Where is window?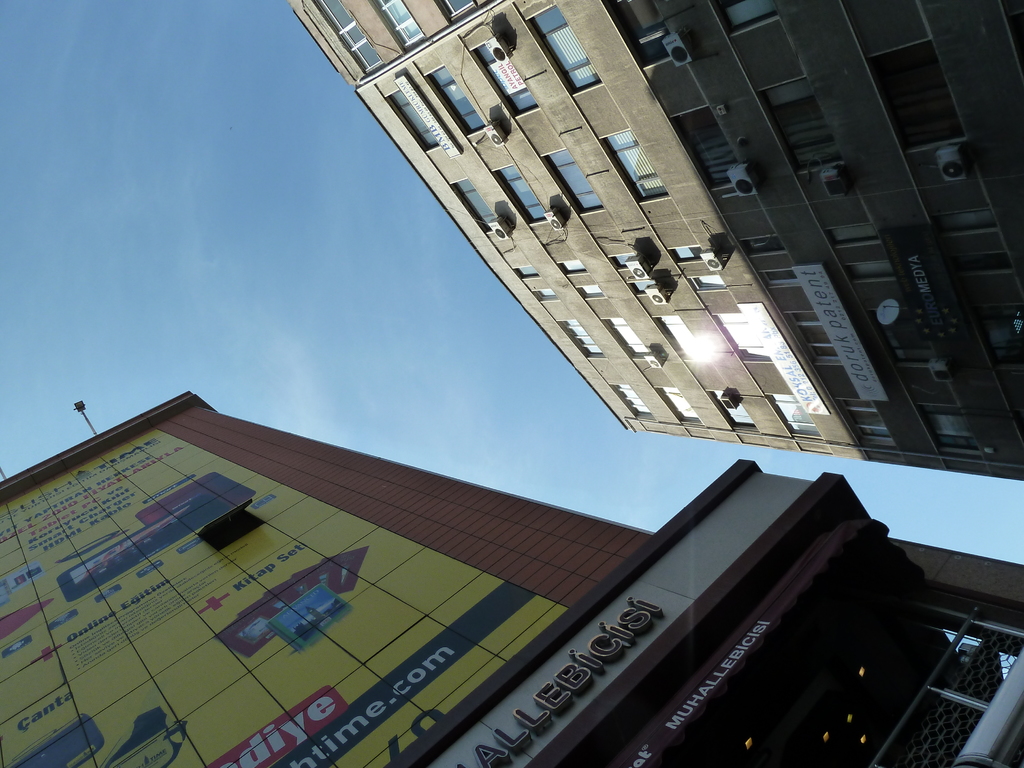
rect(531, 7, 598, 93).
